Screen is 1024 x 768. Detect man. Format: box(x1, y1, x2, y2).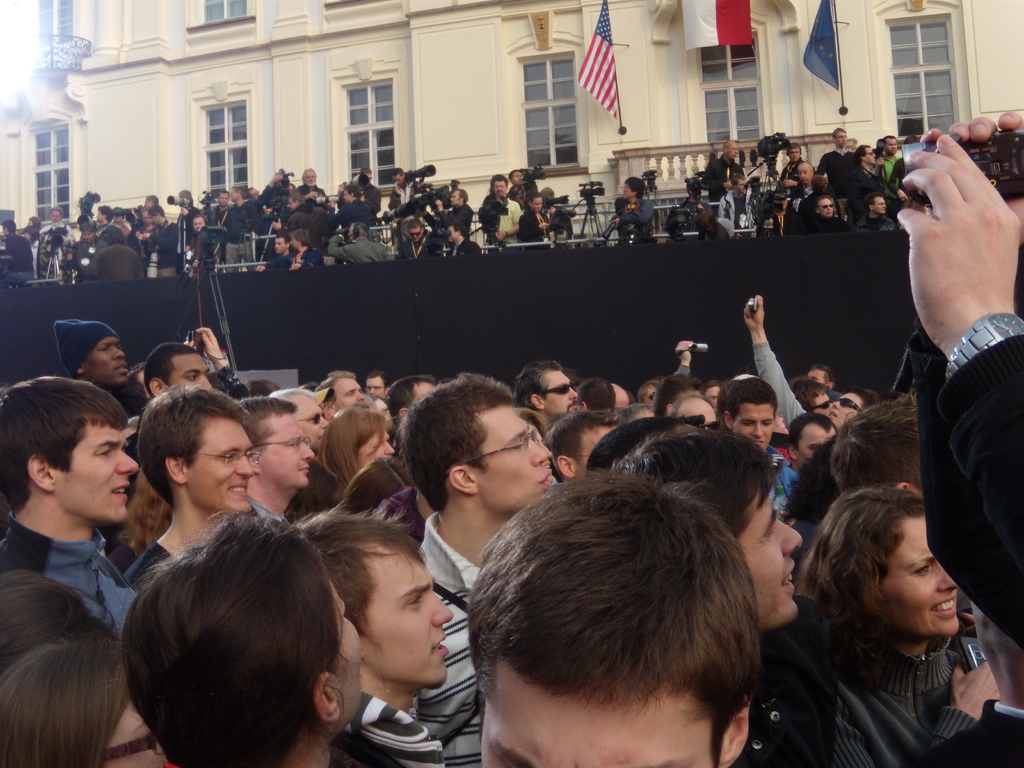
box(395, 366, 560, 767).
